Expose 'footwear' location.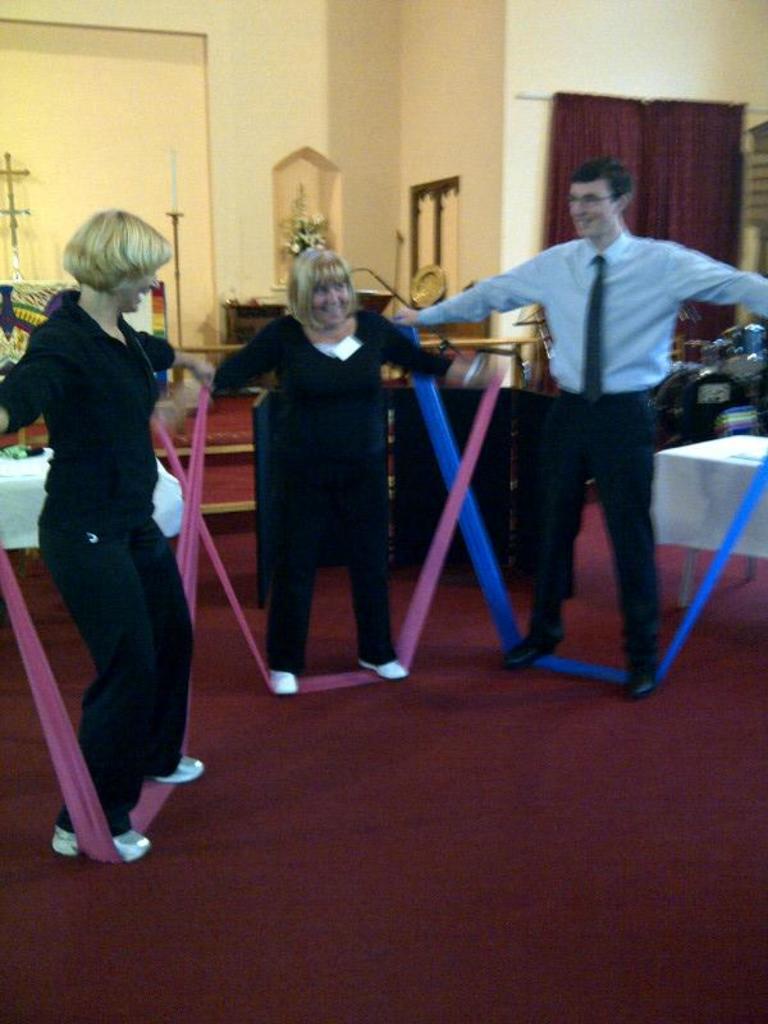
Exposed at 151:754:207:782.
